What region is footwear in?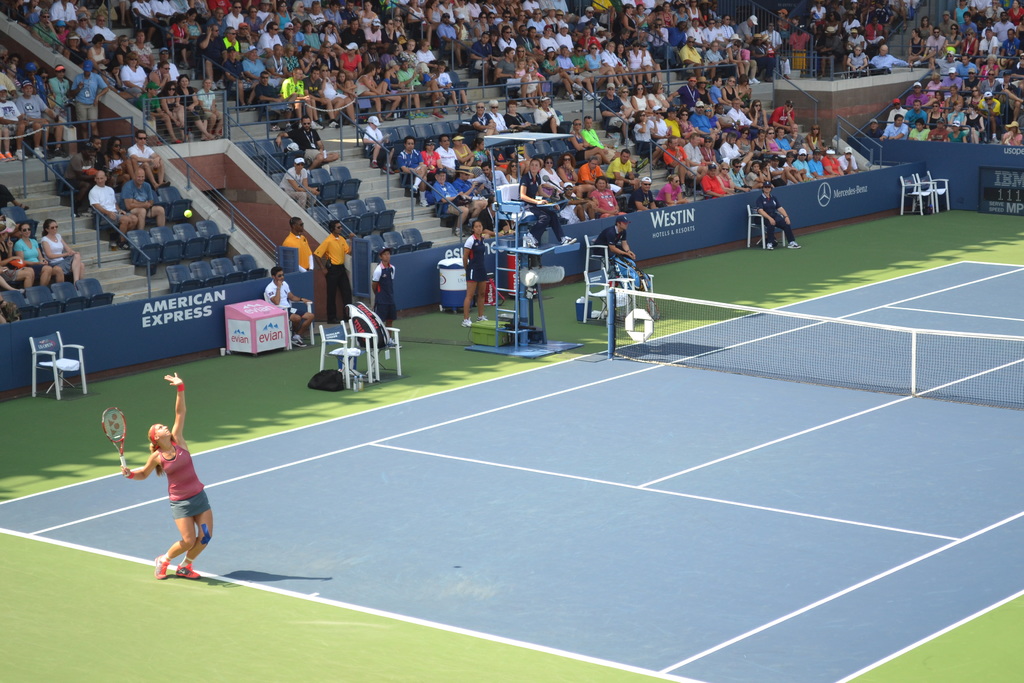
[172,138,186,147].
